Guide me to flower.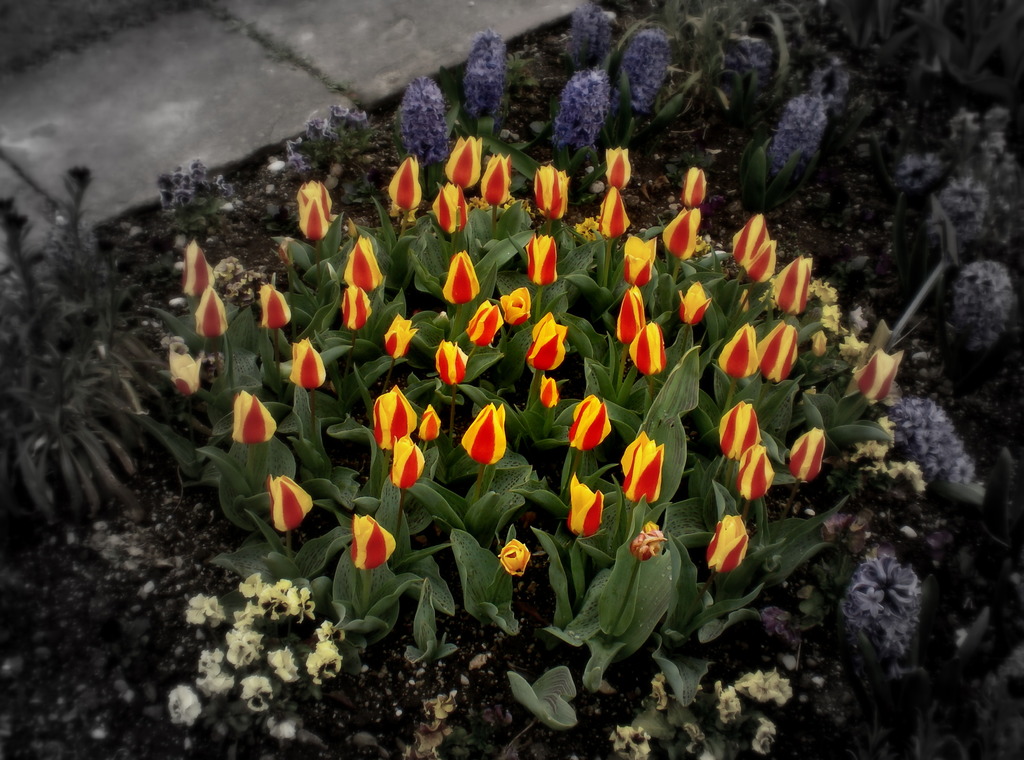
Guidance: detection(372, 381, 420, 453).
